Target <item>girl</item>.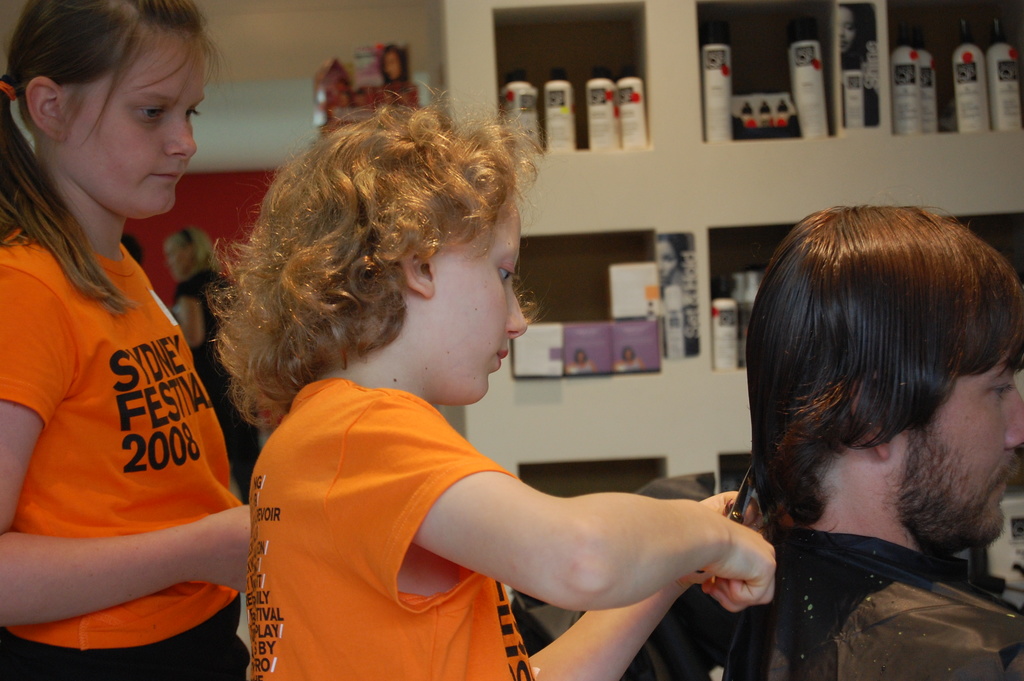
Target region: bbox=(0, 0, 253, 680).
